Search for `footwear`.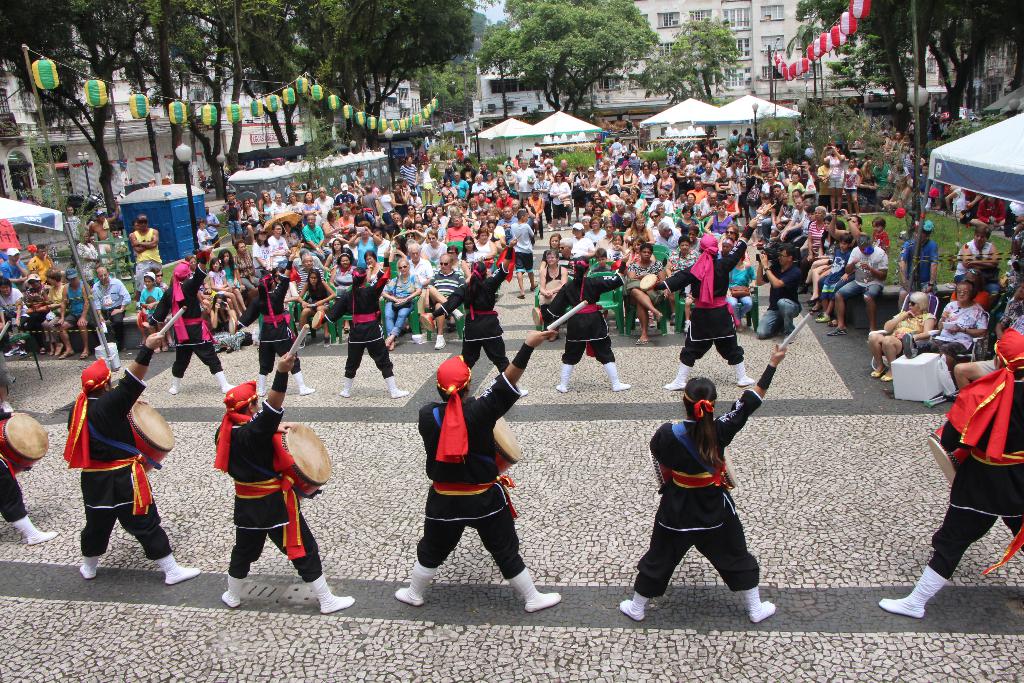
Found at <region>216, 370, 238, 389</region>.
